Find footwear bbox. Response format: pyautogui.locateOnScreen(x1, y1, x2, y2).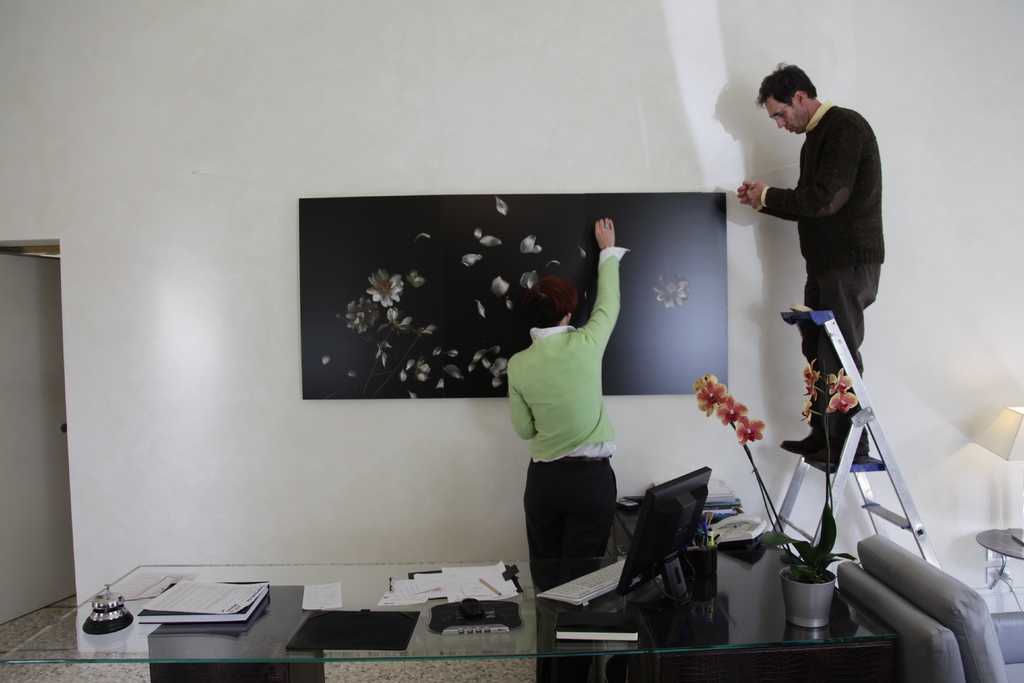
pyautogui.locateOnScreen(805, 423, 872, 465).
